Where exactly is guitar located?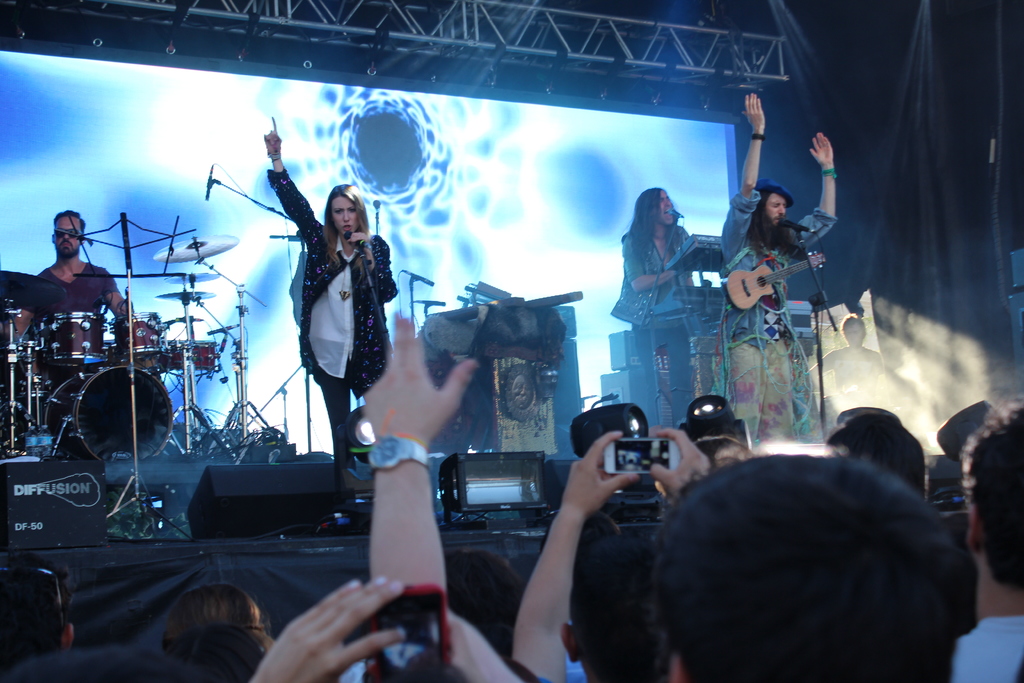
Its bounding box is Rect(726, 243, 828, 308).
